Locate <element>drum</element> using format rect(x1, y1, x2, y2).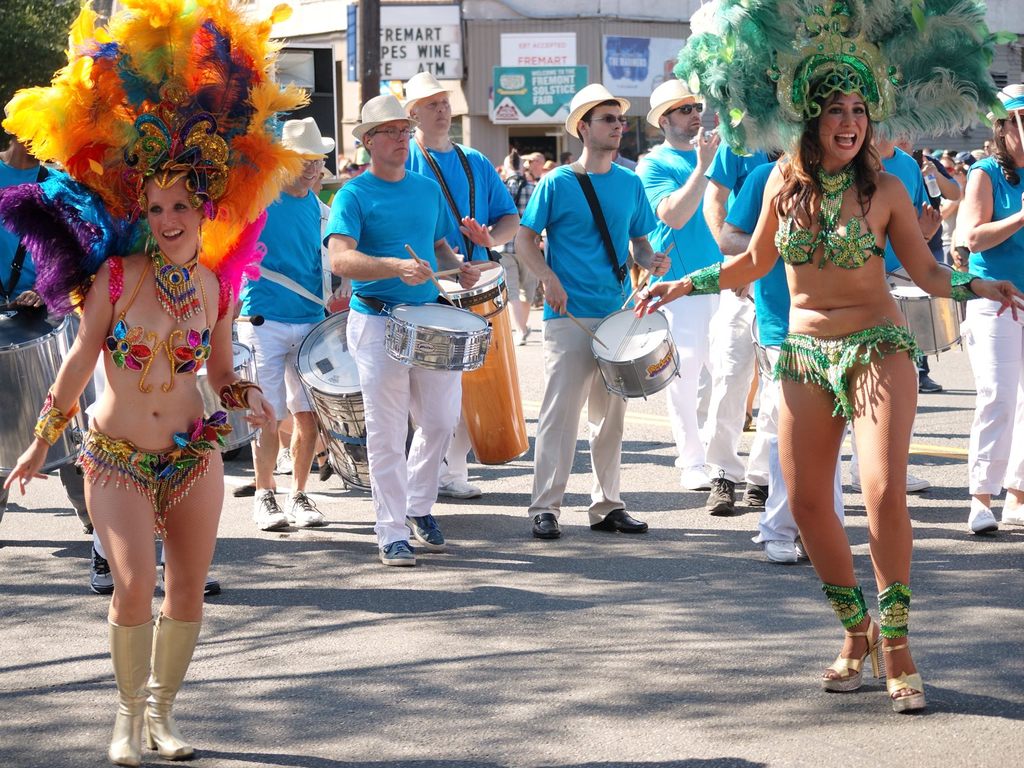
rect(0, 298, 85, 479).
